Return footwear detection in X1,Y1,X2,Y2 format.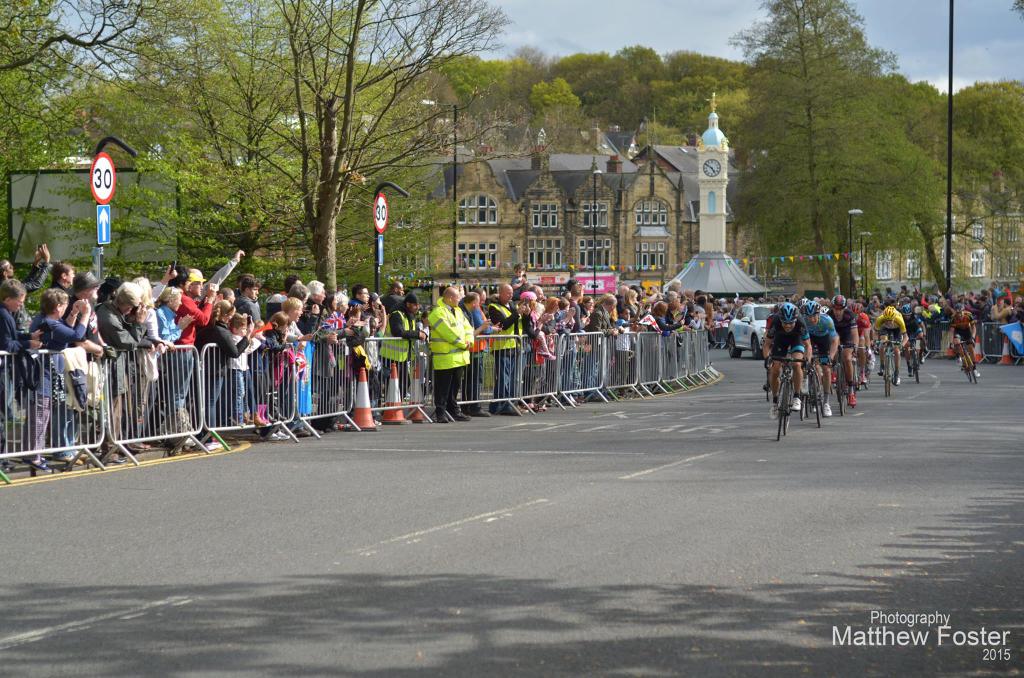
205,437,222,449.
